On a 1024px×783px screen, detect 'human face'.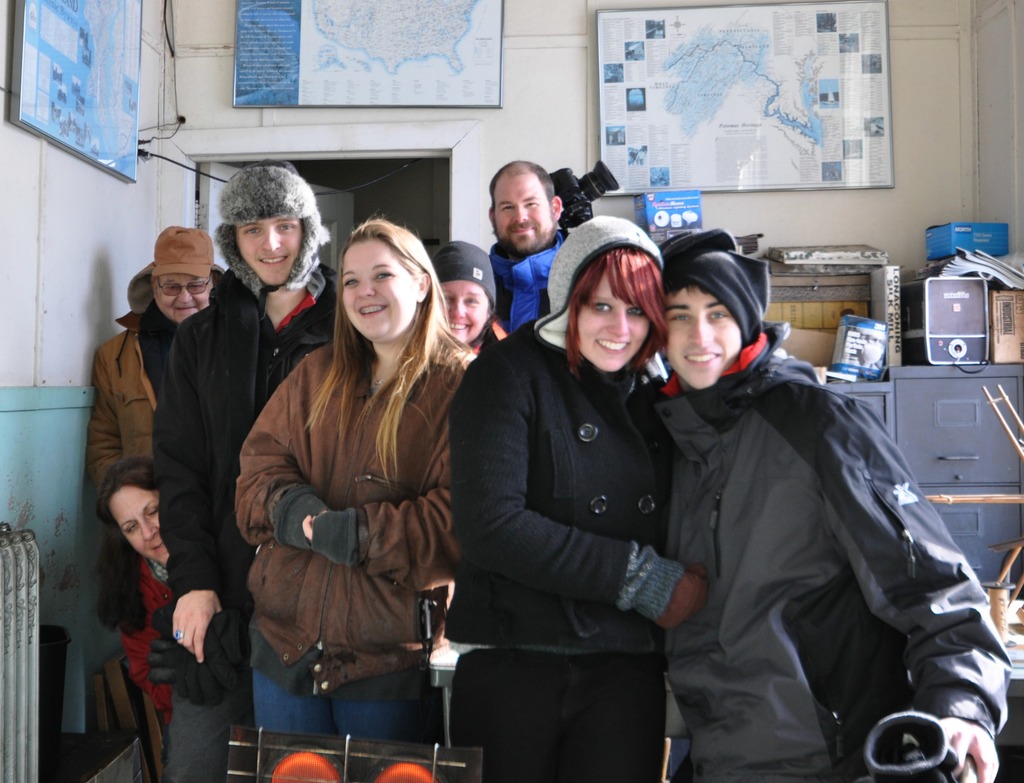
left=664, top=284, right=746, bottom=392.
